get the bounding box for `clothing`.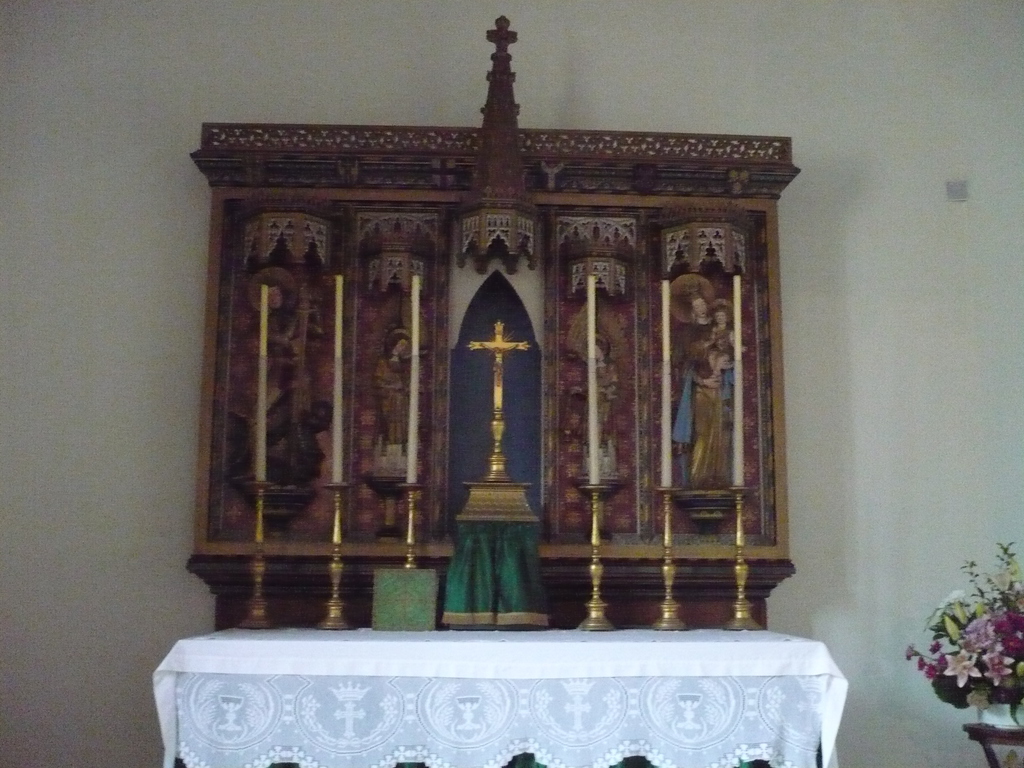
bbox(263, 301, 324, 394).
